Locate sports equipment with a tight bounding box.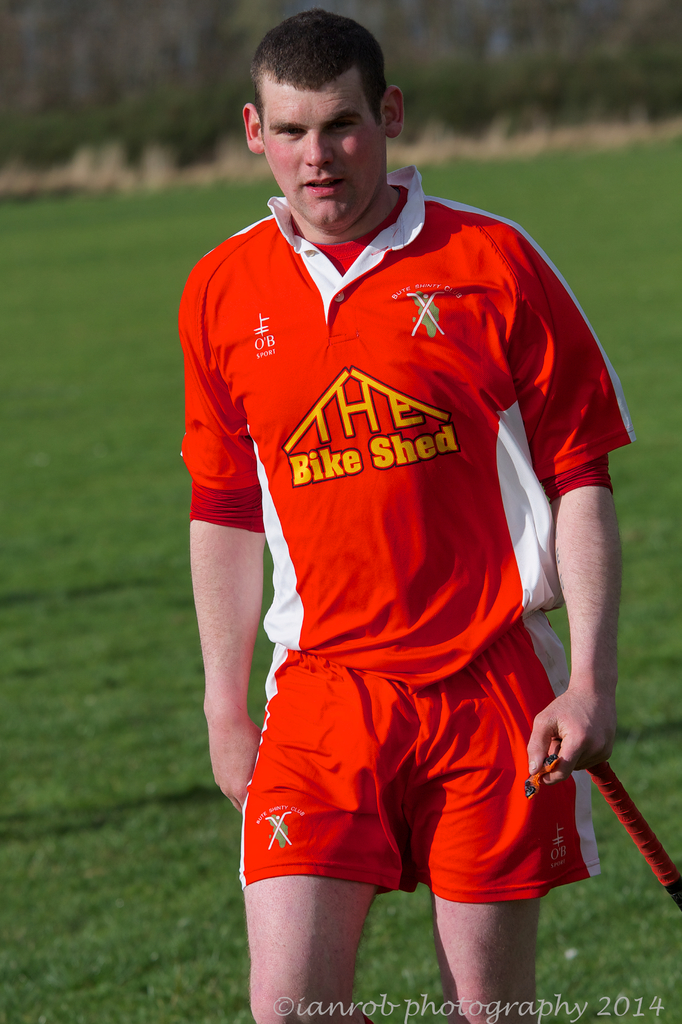
<region>588, 763, 681, 908</region>.
